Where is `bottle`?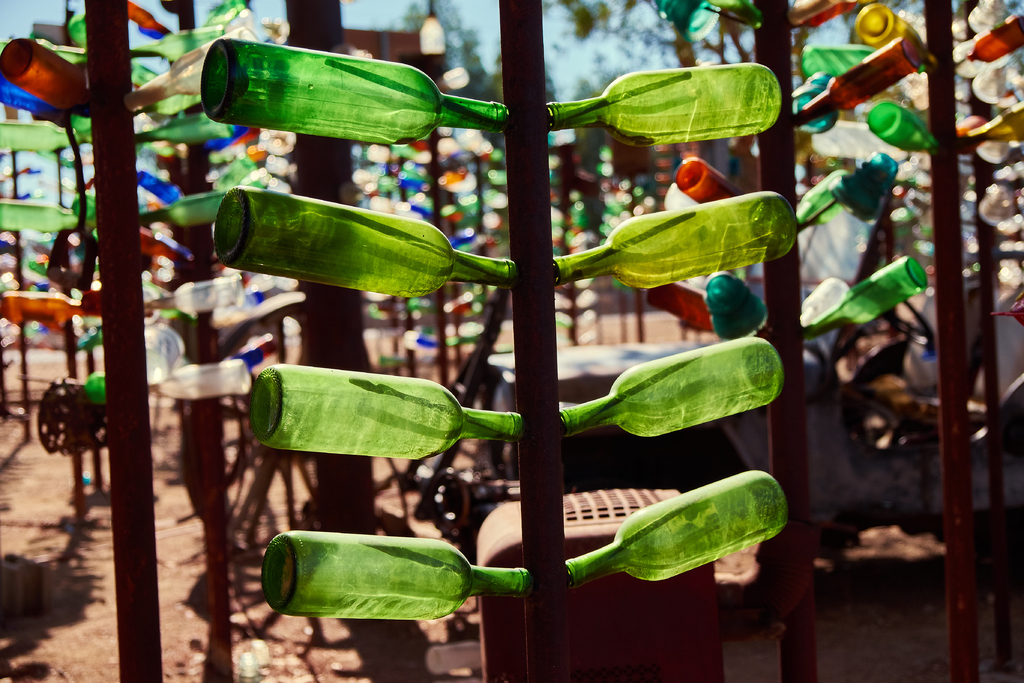
{"left": 262, "top": 531, "right": 528, "bottom": 616}.
